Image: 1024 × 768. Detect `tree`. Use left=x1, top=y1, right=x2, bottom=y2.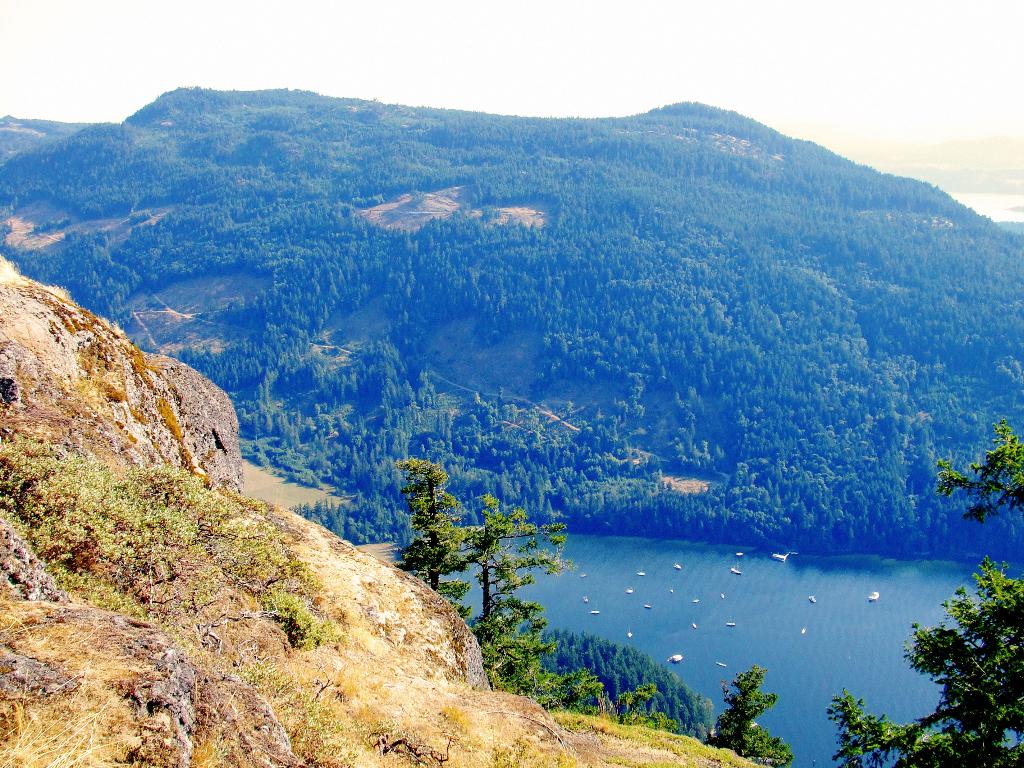
left=392, top=452, right=572, bottom=696.
